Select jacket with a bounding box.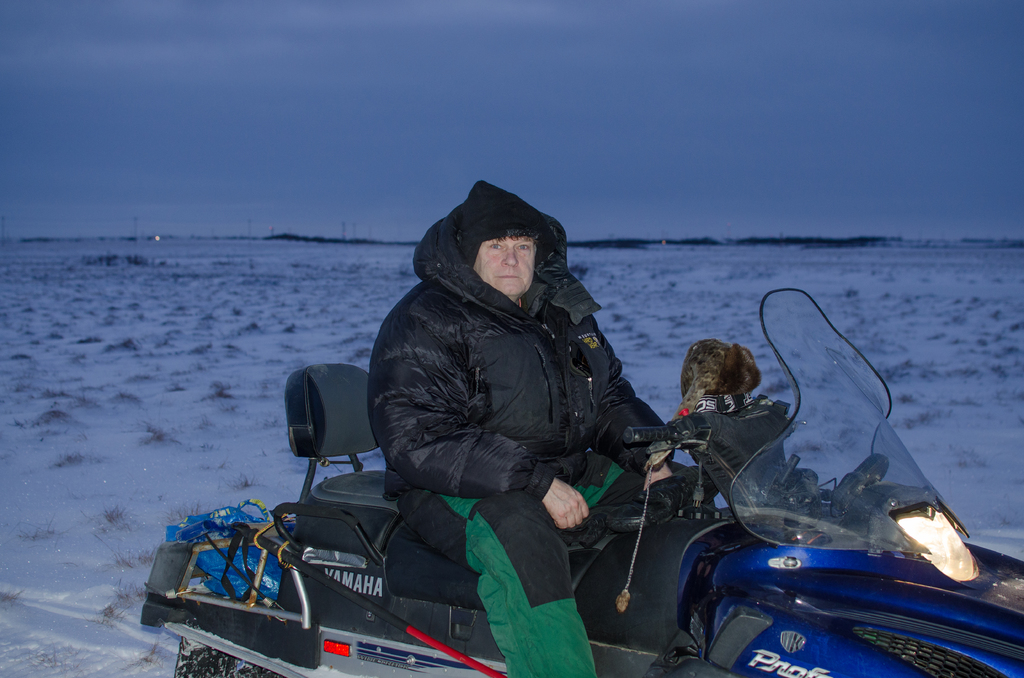
l=387, t=208, r=606, b=513.
